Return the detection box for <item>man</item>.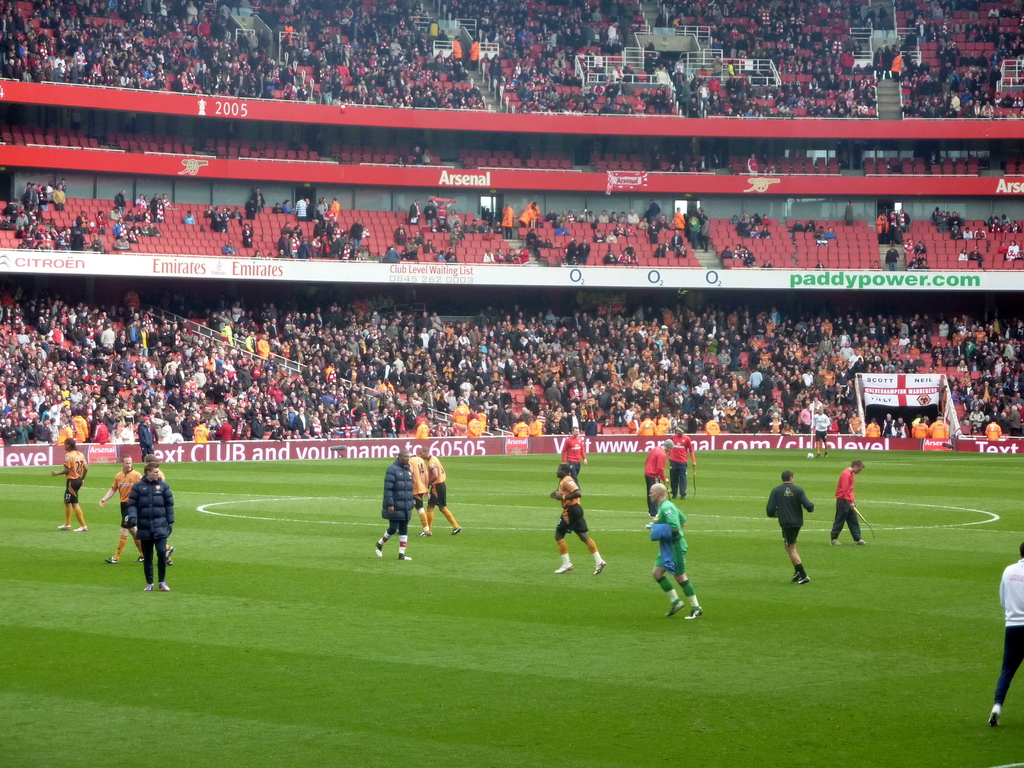
(985,213,1000,229).
